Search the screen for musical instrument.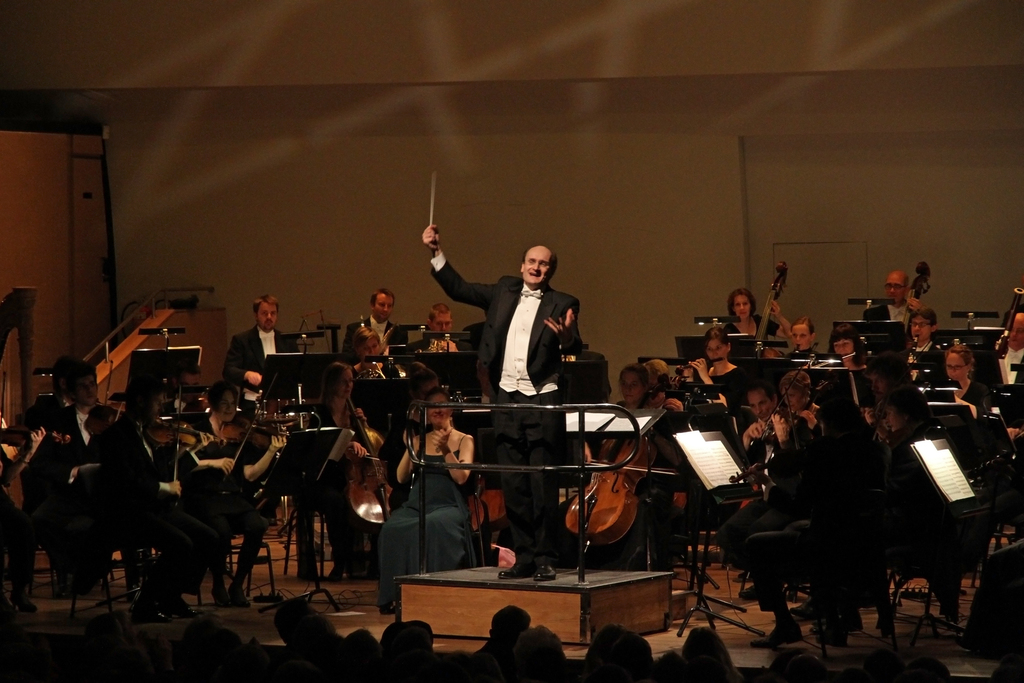
Found at crop(901, 256, 934, 342).
